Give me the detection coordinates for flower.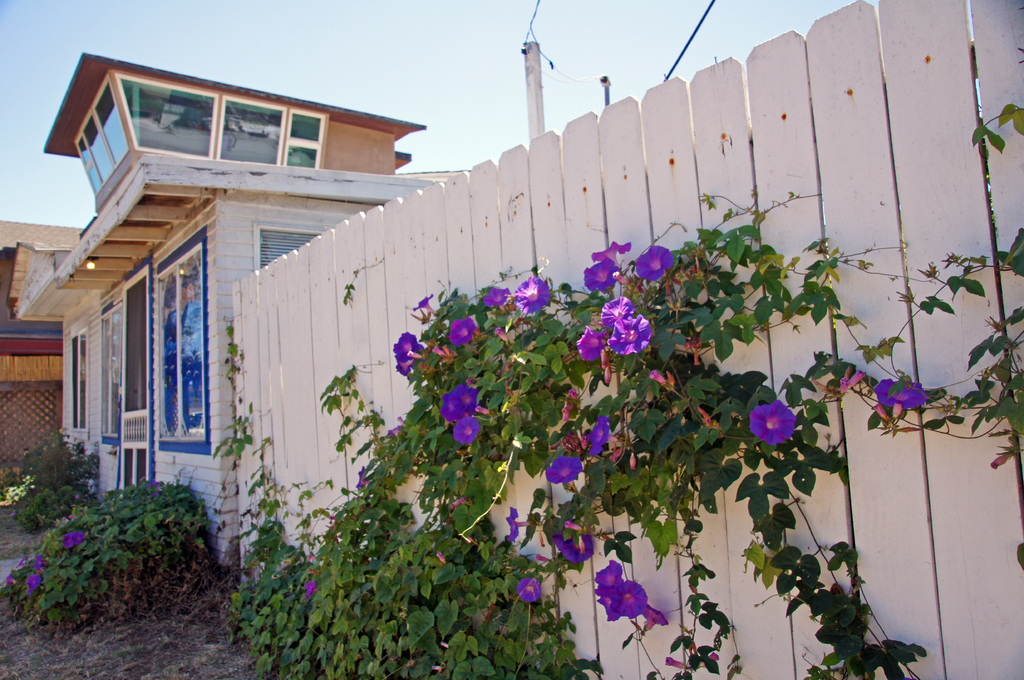
x1=306, y1=576, x2=323, y2=599.
